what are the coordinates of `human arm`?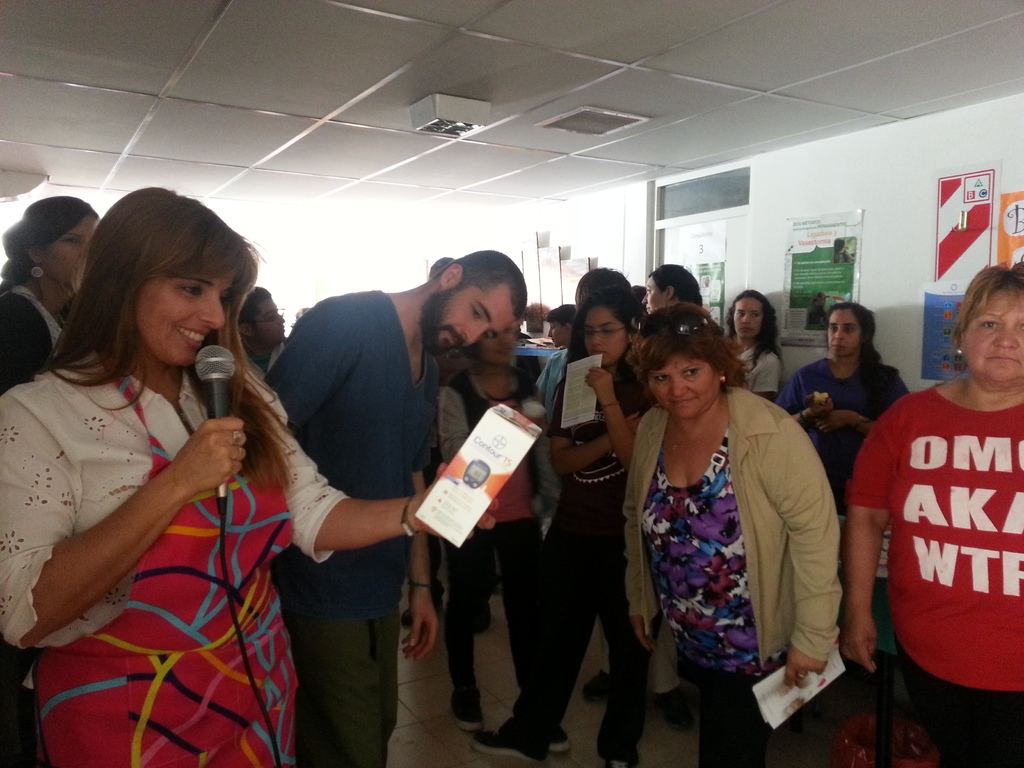
253 363 500 560.
